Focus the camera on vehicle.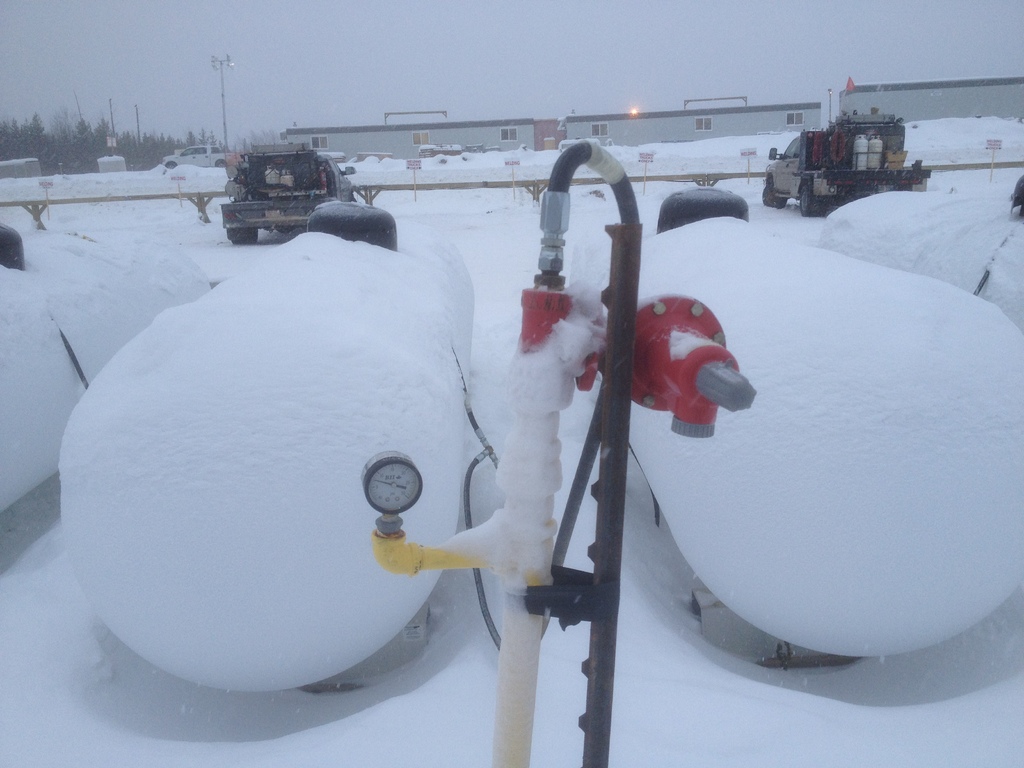
Focus region: l=765, t=115, r=922, b=214.
